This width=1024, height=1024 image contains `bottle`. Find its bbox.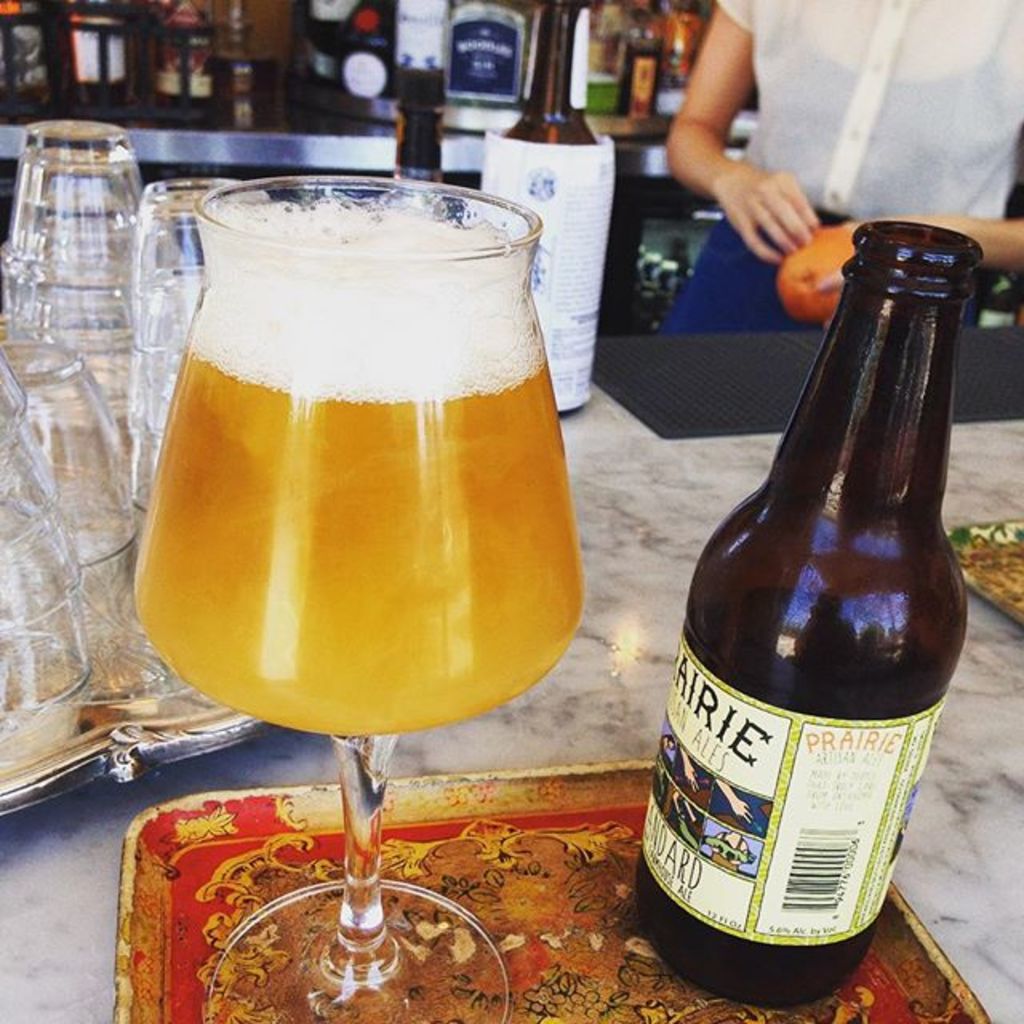
crop(650, 234, 997, 992).
